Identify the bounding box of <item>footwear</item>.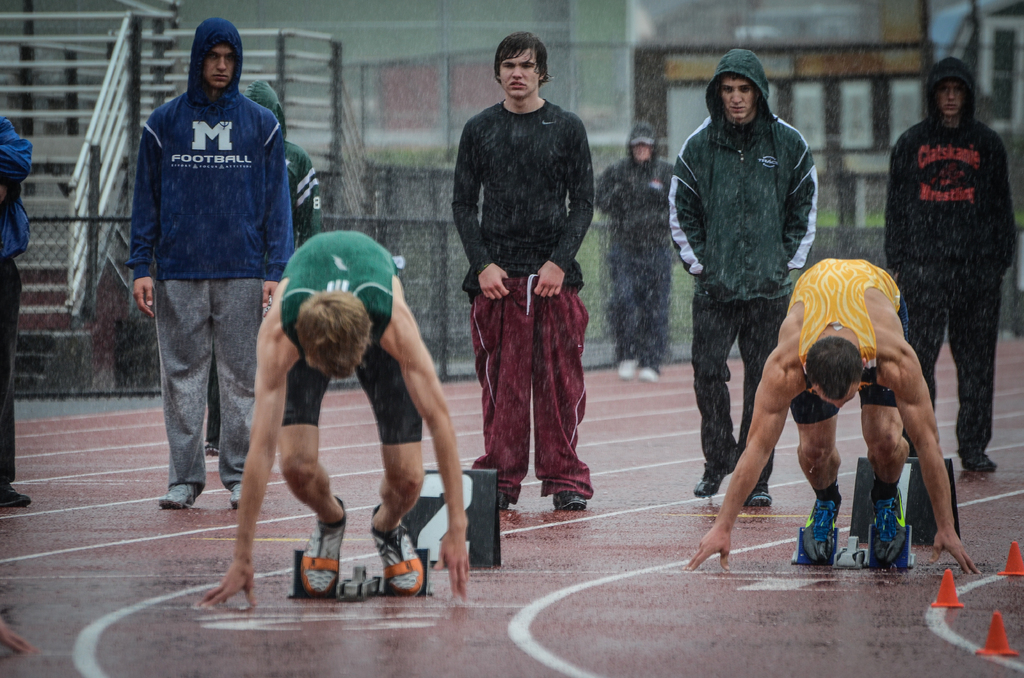
pyautogui.locateOnScreen(1, 483, 32, 502).
